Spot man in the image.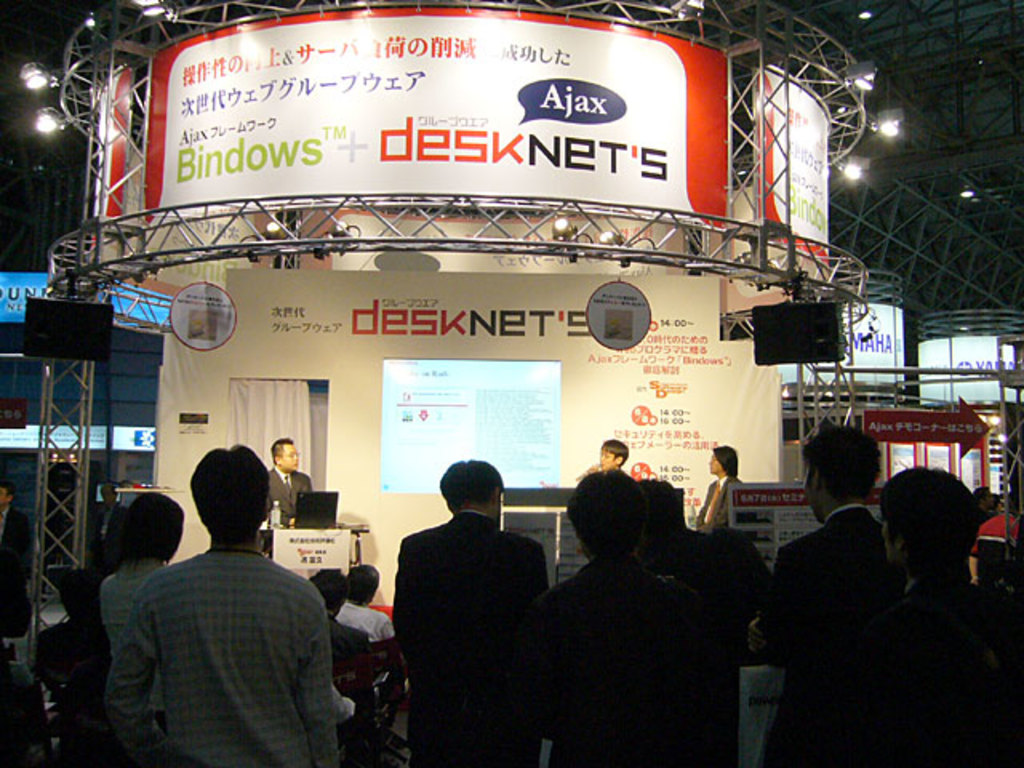
man found at BBox(688, 442, 752, 533).
